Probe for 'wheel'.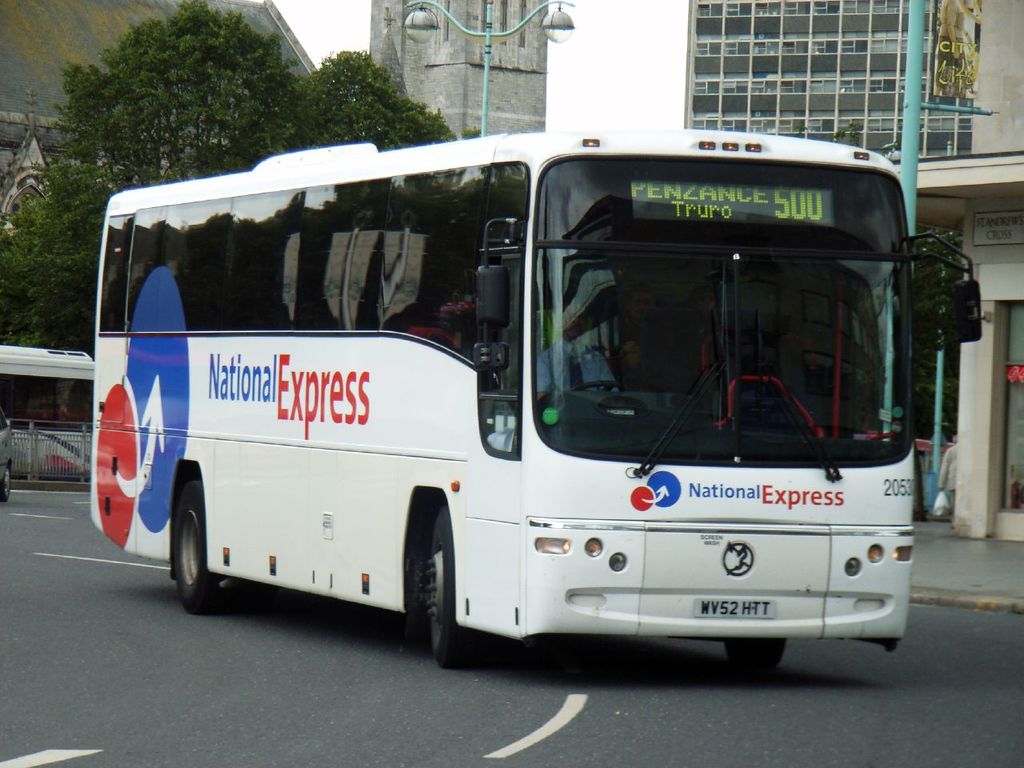
Probe result: (722, 633, 793, 679).
